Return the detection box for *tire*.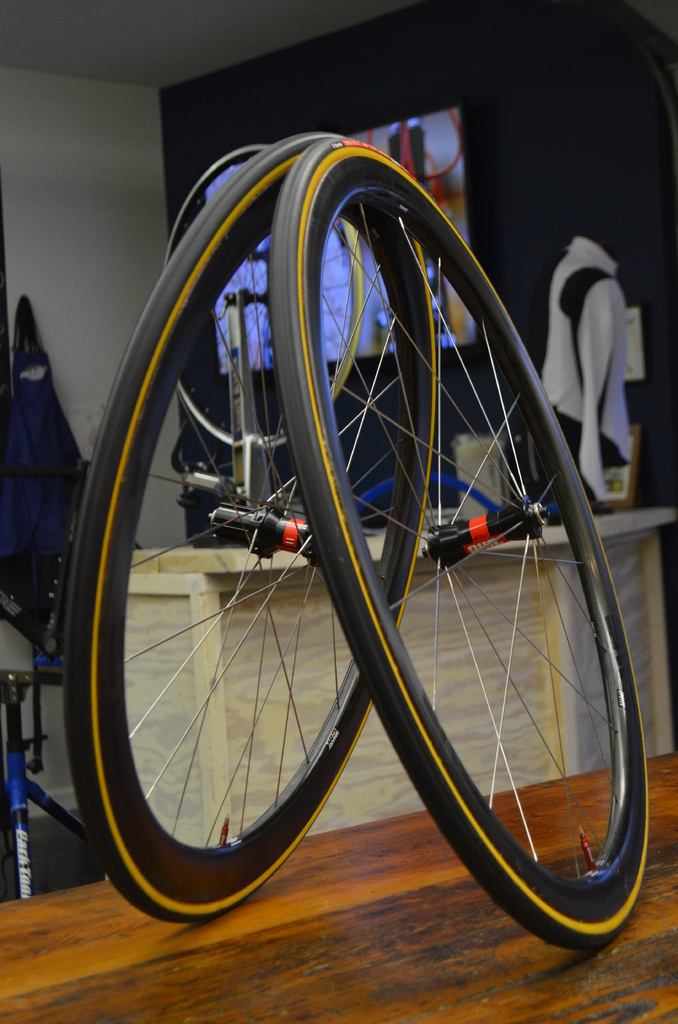
[x1=63, y1=130, x2=435, y2=920].
